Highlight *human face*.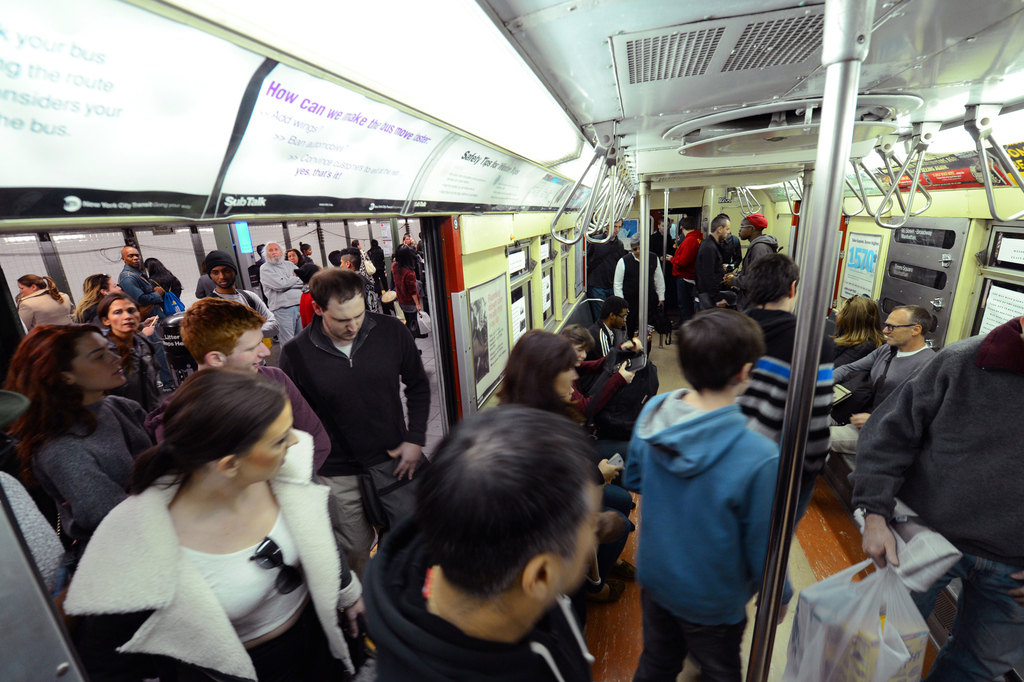
Highlighted region: {"left": 210, "top": 264, "right": 238, "bottom": 292}.
